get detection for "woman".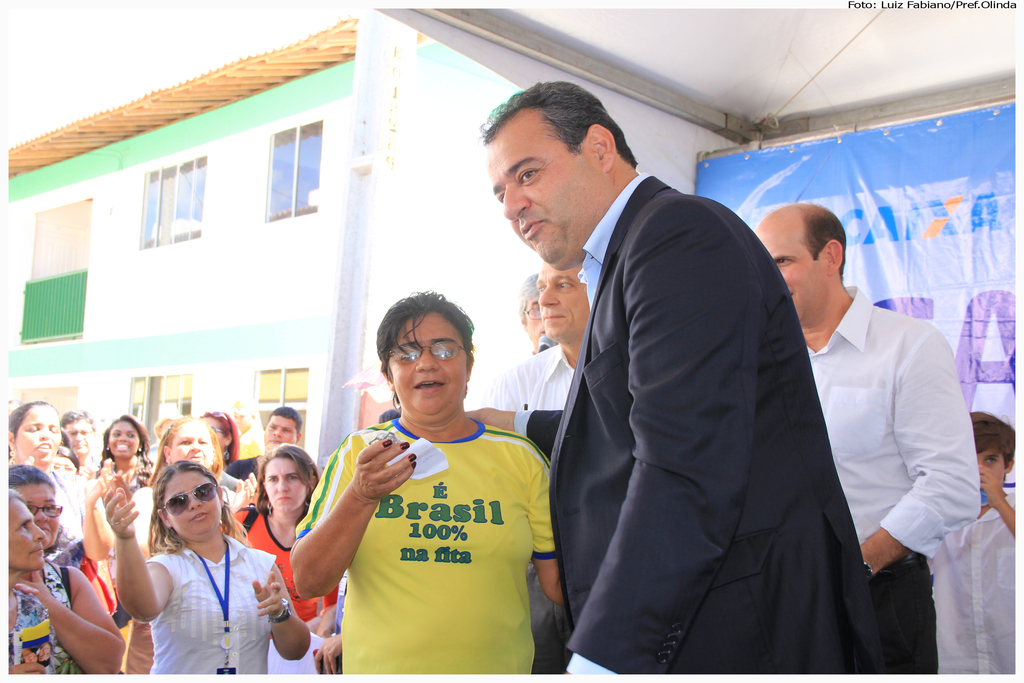
Detection: (x1=8, y1=462, x2=127, y2=682).
